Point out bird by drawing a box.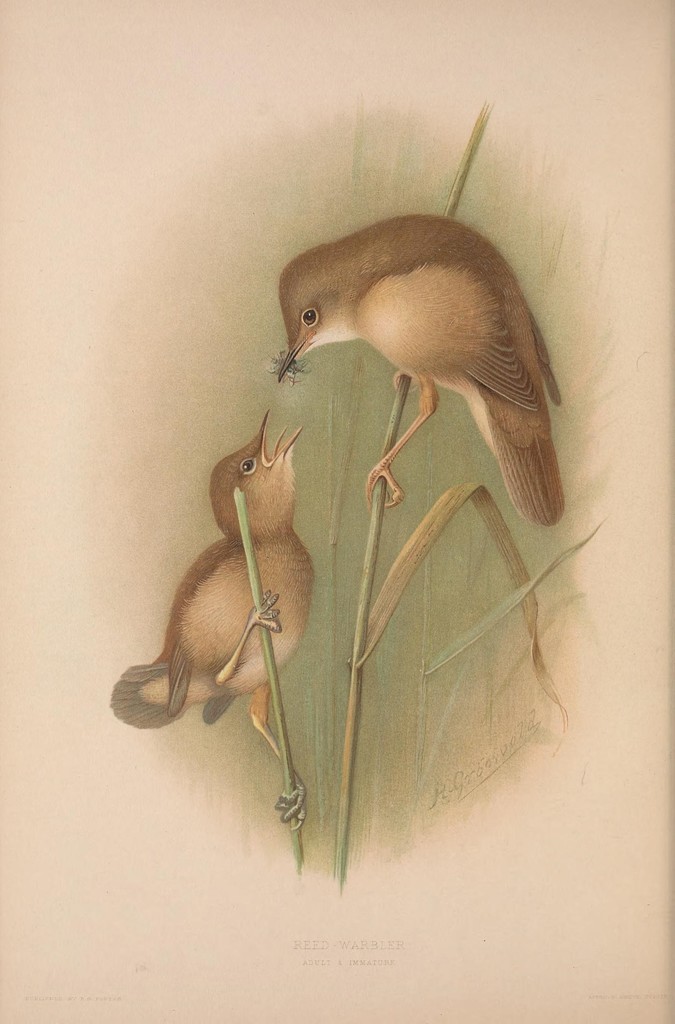
rect(273, 211, 576, 536).
